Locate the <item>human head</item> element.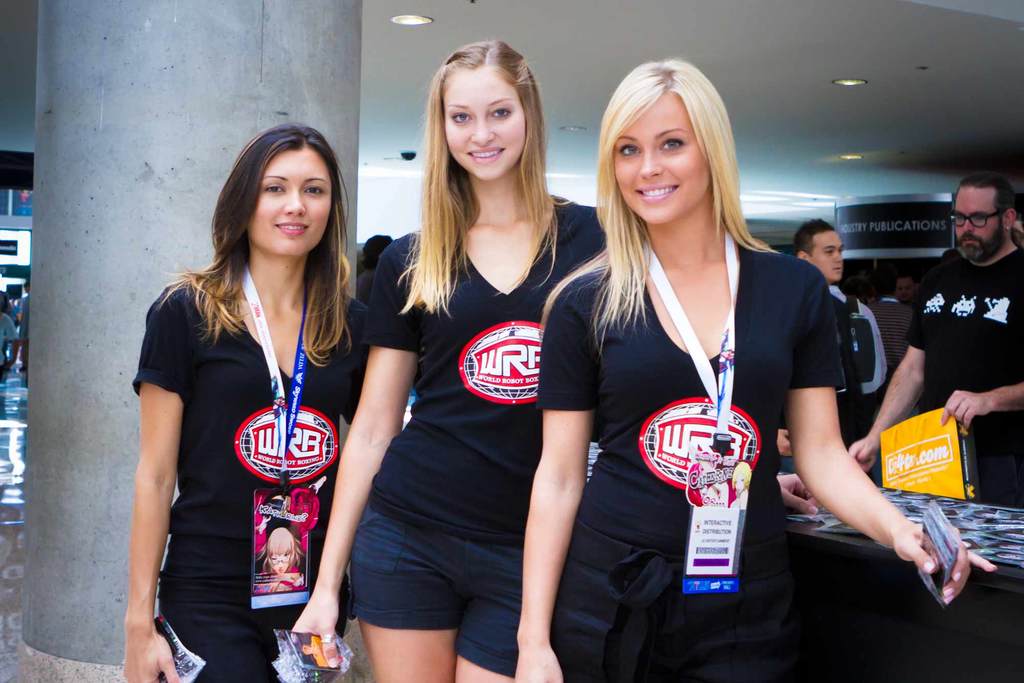
Element bbox: [left=20, top=280, right=31, bottom=297].
